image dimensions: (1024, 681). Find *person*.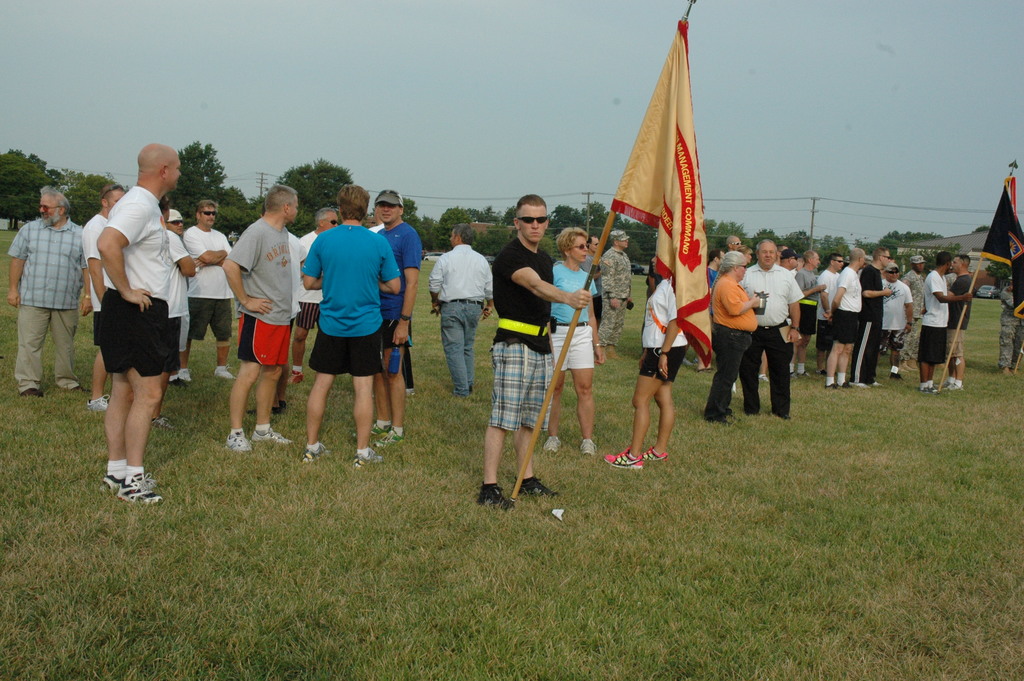
Rect(851, 249, 893, 389).
